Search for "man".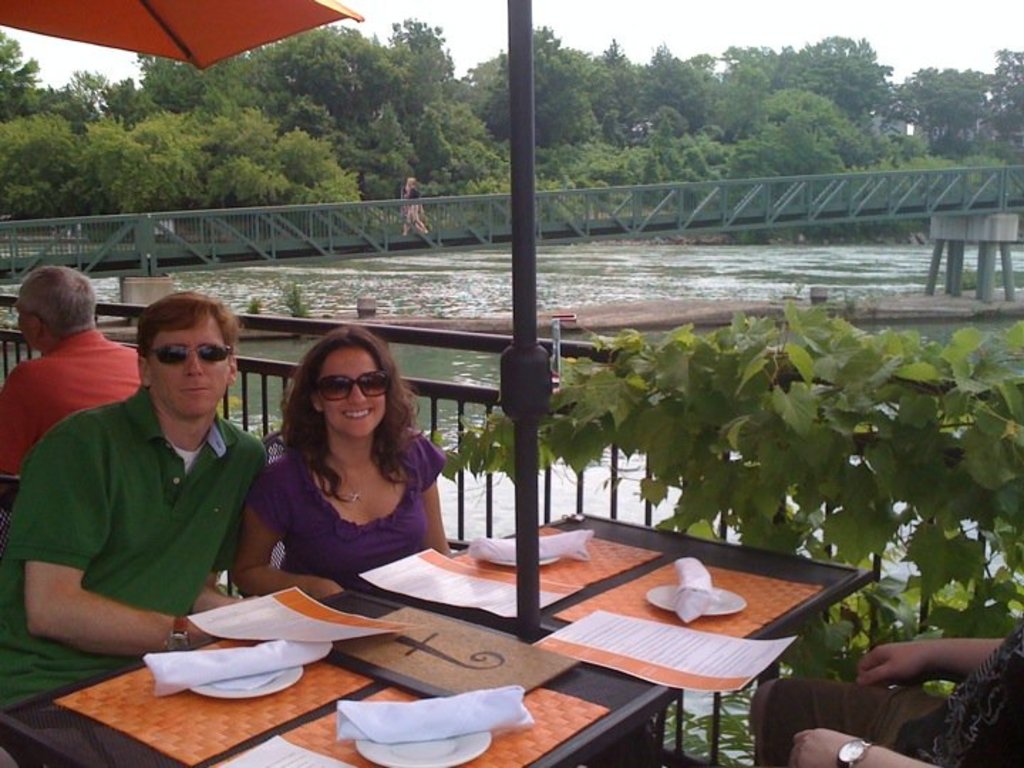
Found at crop(0, 266, 146, 489).
